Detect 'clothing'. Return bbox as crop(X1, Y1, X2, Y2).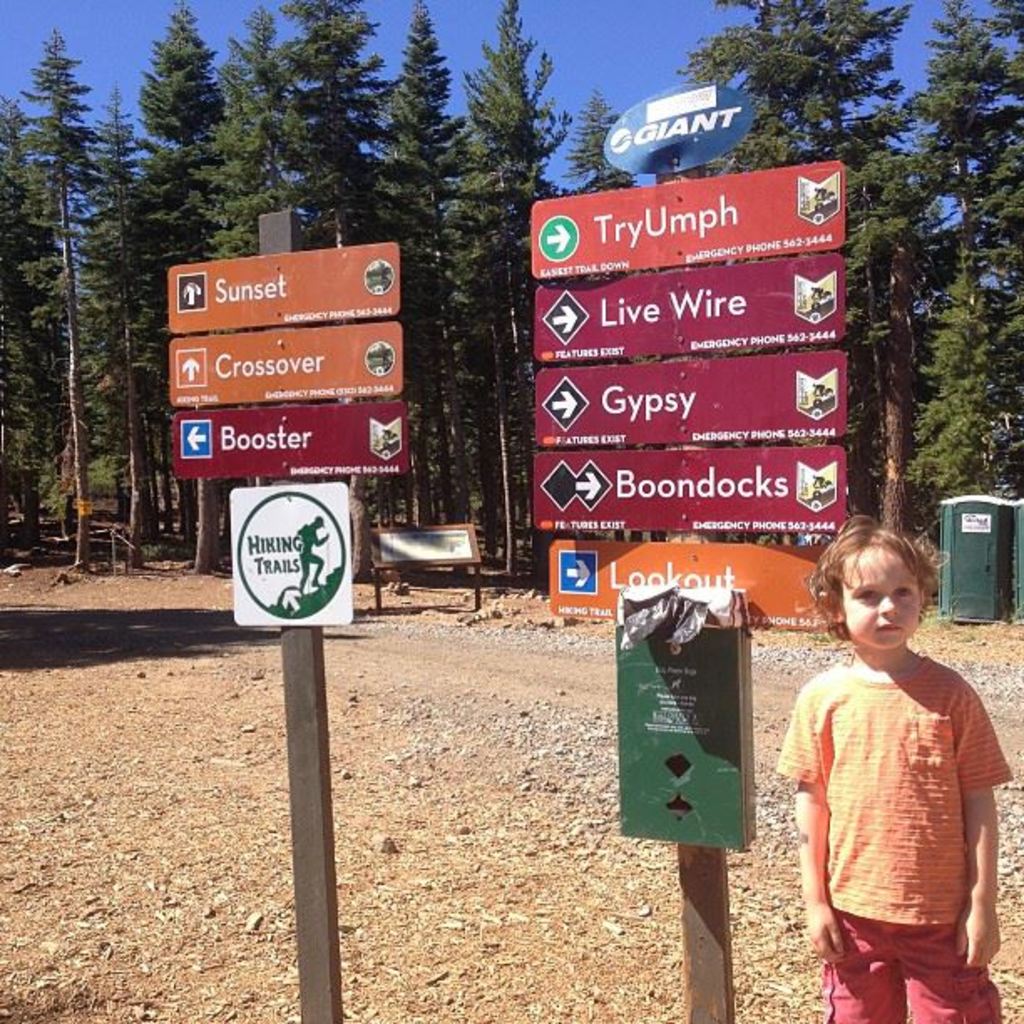
crop(776, 627, 1022, 1022).
